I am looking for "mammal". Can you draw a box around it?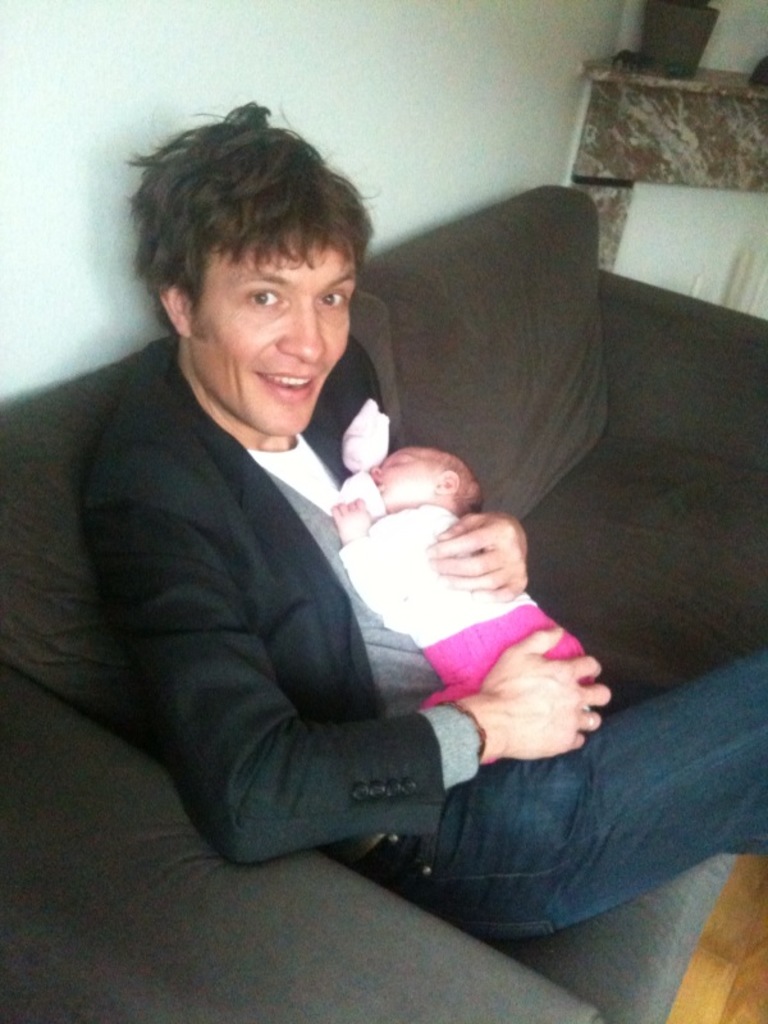
Sure, the bounding box is bbox(90, 97, 767, 940).
